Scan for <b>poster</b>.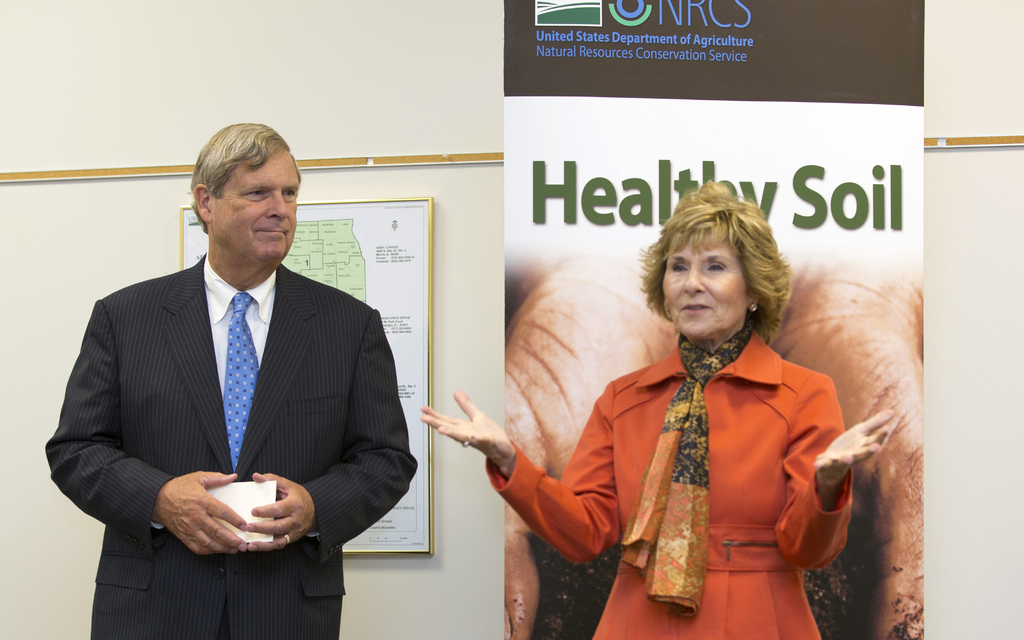
Scan result: 181:204:429:555.
